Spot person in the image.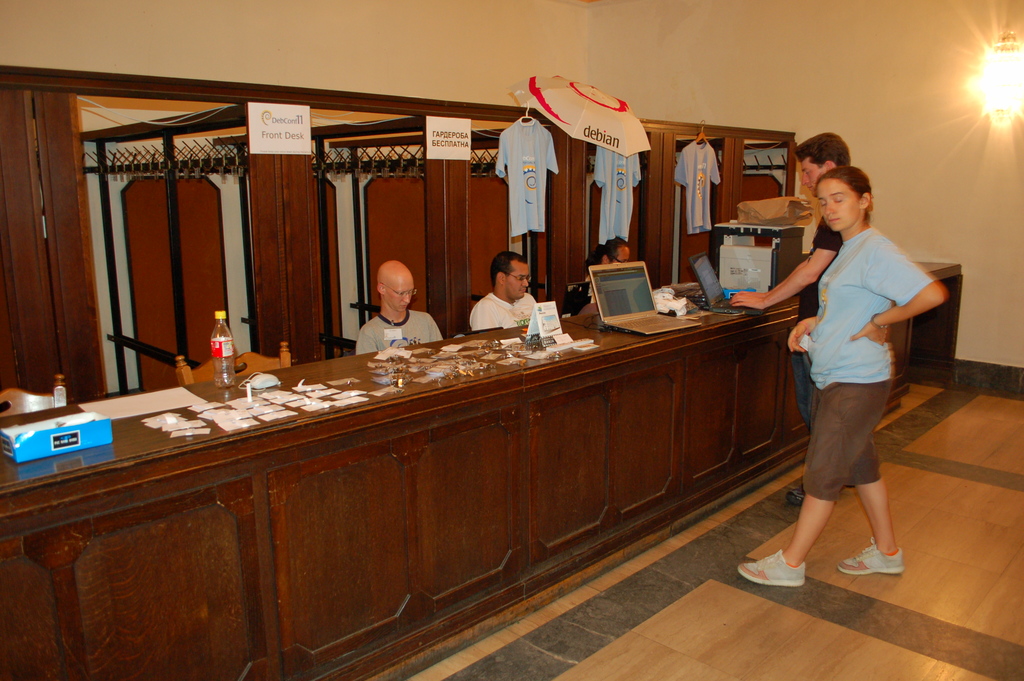
person found at x1=730 y1=132 x2=852 y2=510.
